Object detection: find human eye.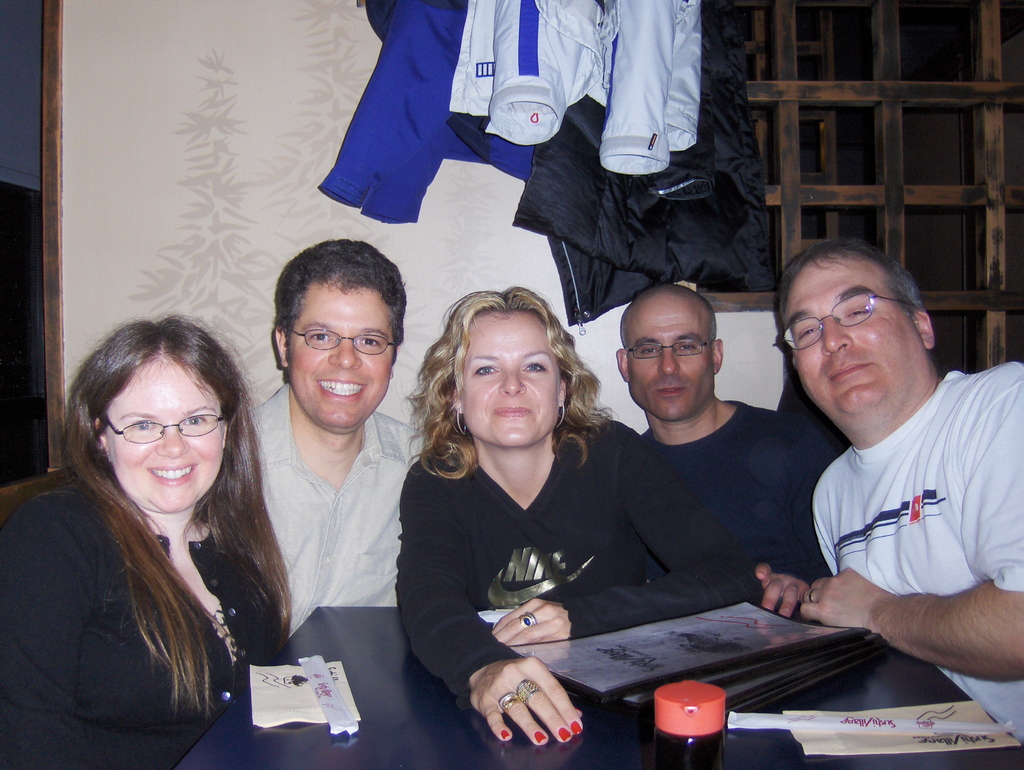
[x1=180, y1=412, x2=210, y2=428].
